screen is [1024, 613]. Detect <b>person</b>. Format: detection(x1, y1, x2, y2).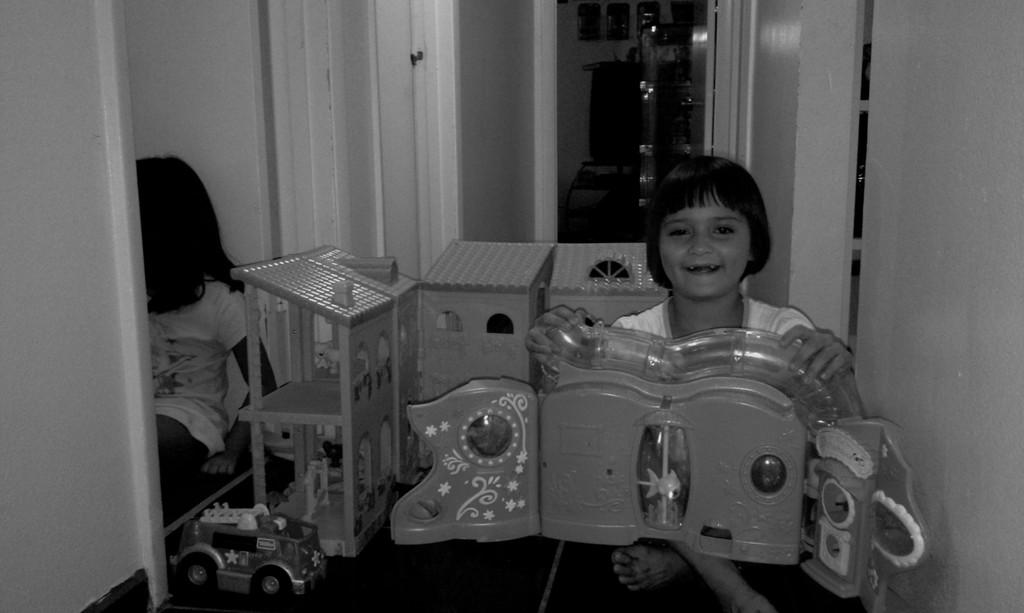
detection(132, 151, 286, 497).
